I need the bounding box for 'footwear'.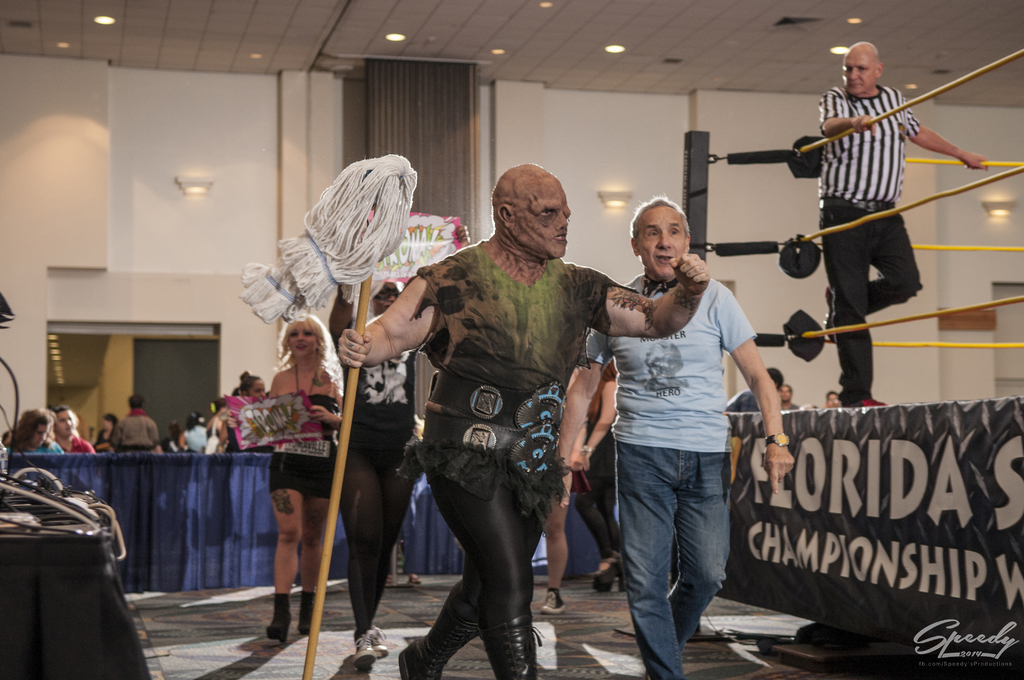
Here it is: [left=591, top=562, right=625, bottom=594].
